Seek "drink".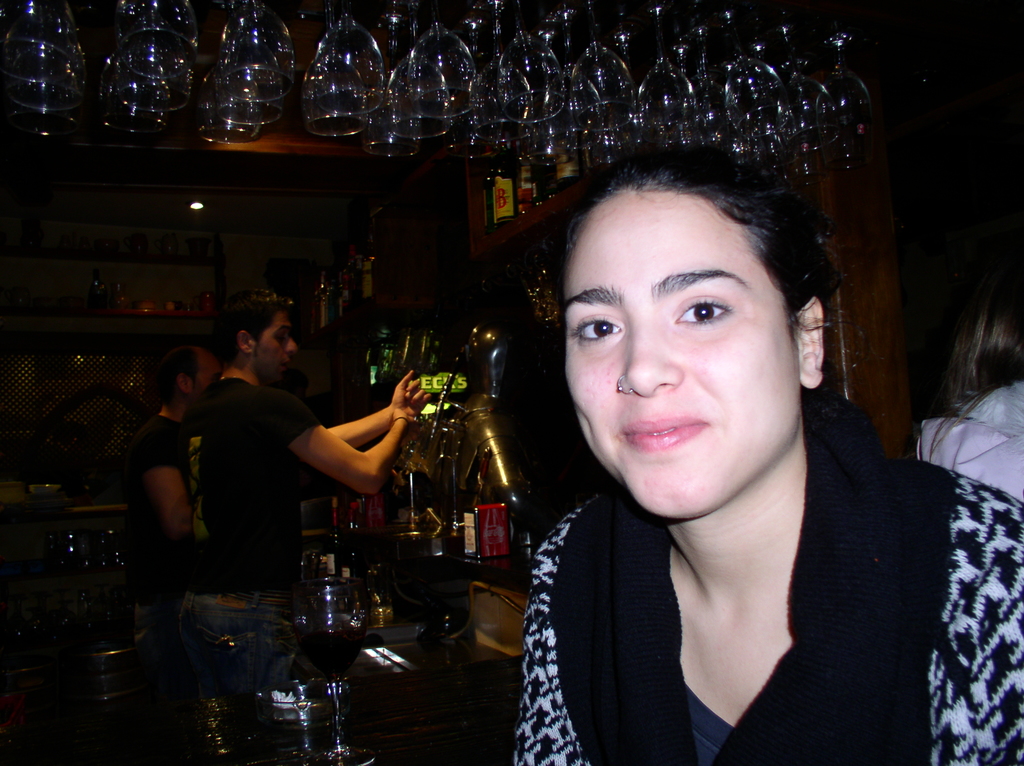
select_region(301, 630, 358, 677).
